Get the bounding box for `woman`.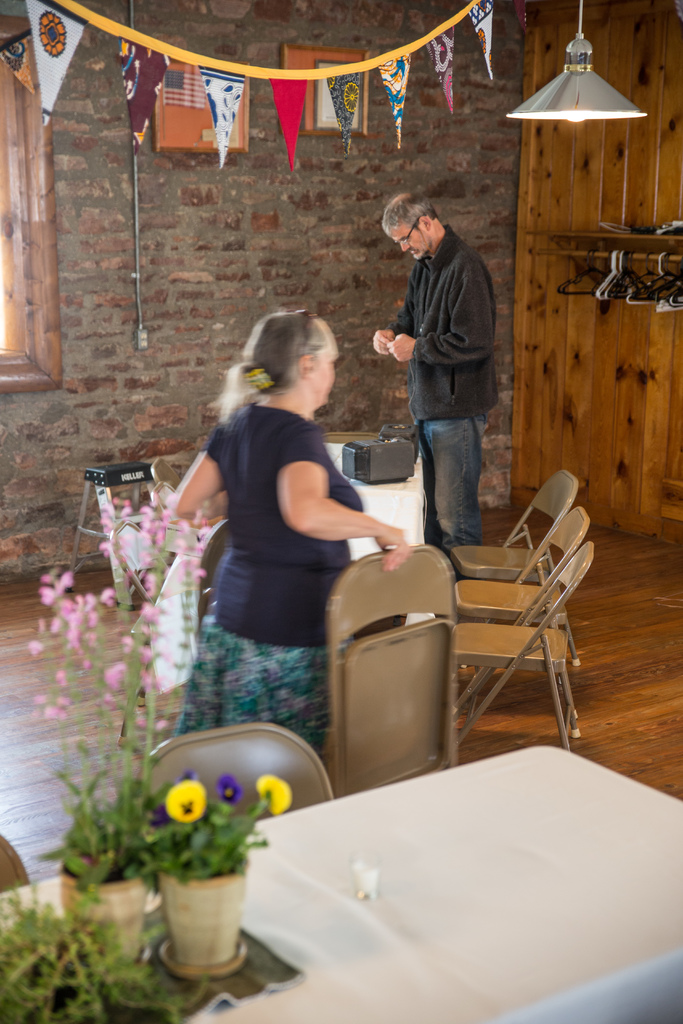
188 282 397 727.
